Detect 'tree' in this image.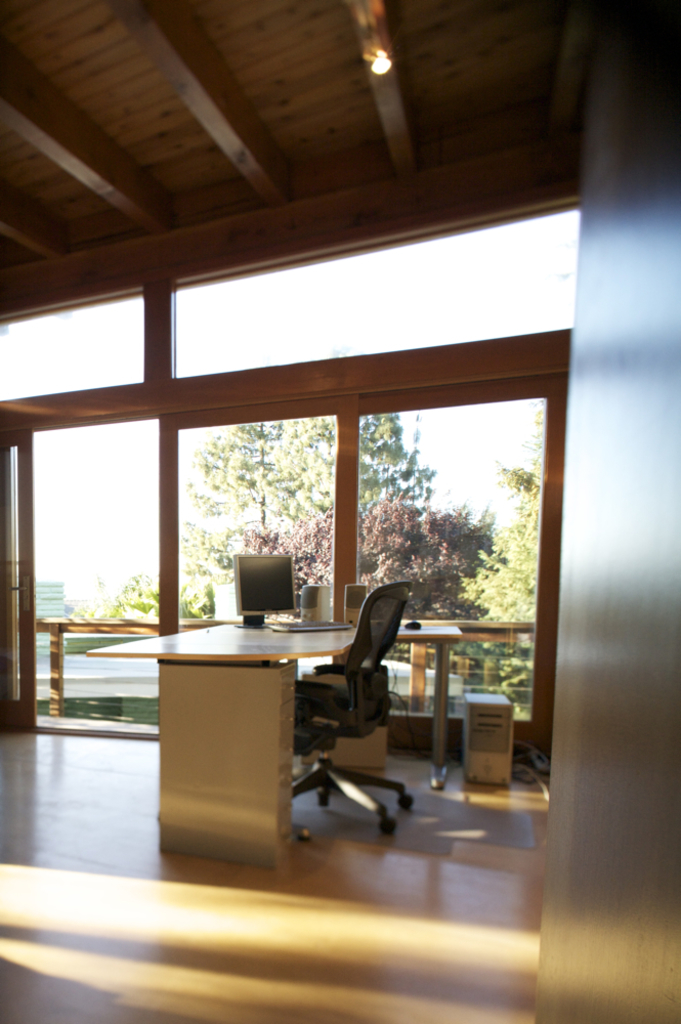
Detection: {"x1": 255, "y1": 482, "x2": 487, "y2": 633}.
